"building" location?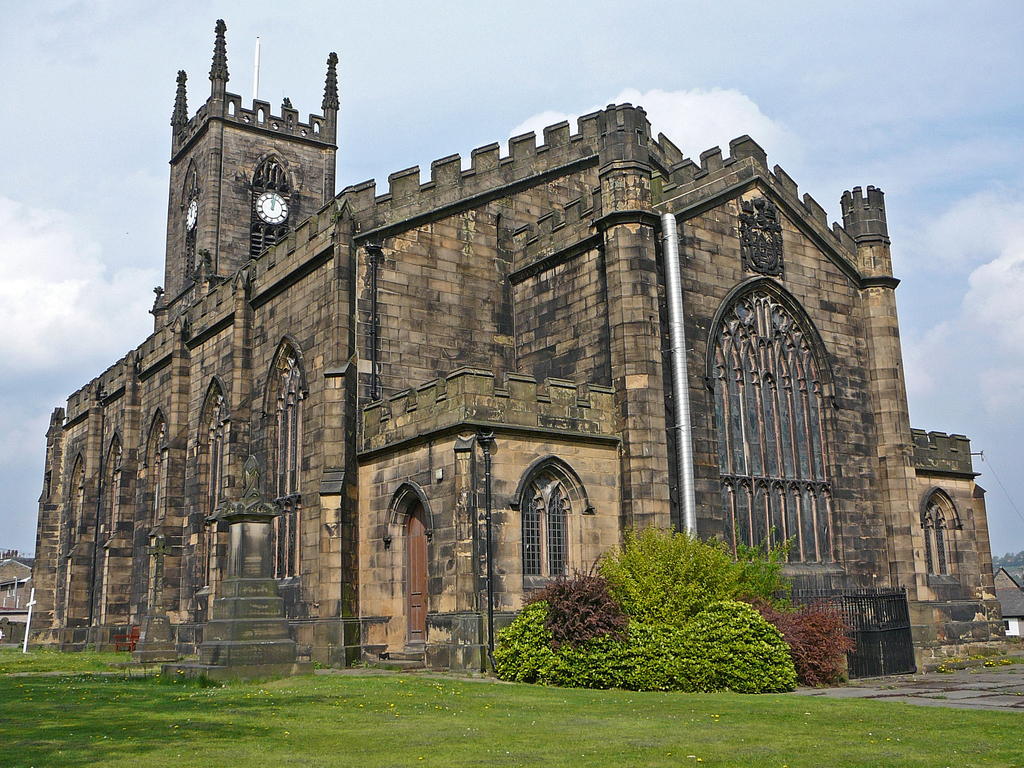
region(991, 565, 1023, 644)
